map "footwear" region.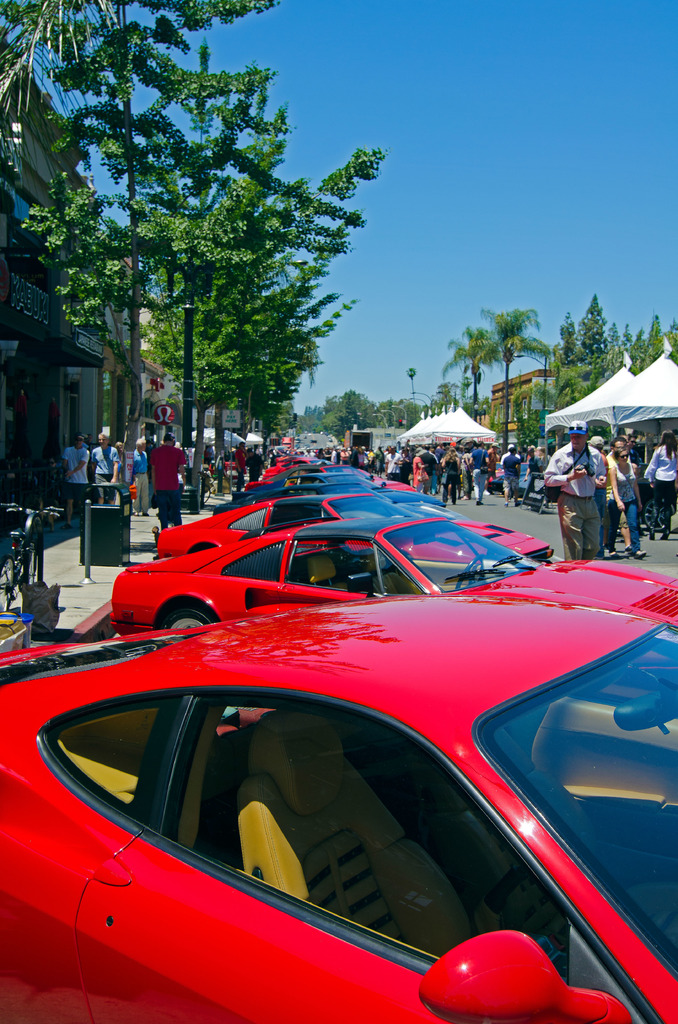
Mapped to [x1=477, y1=500, x2=484, y2=504].
